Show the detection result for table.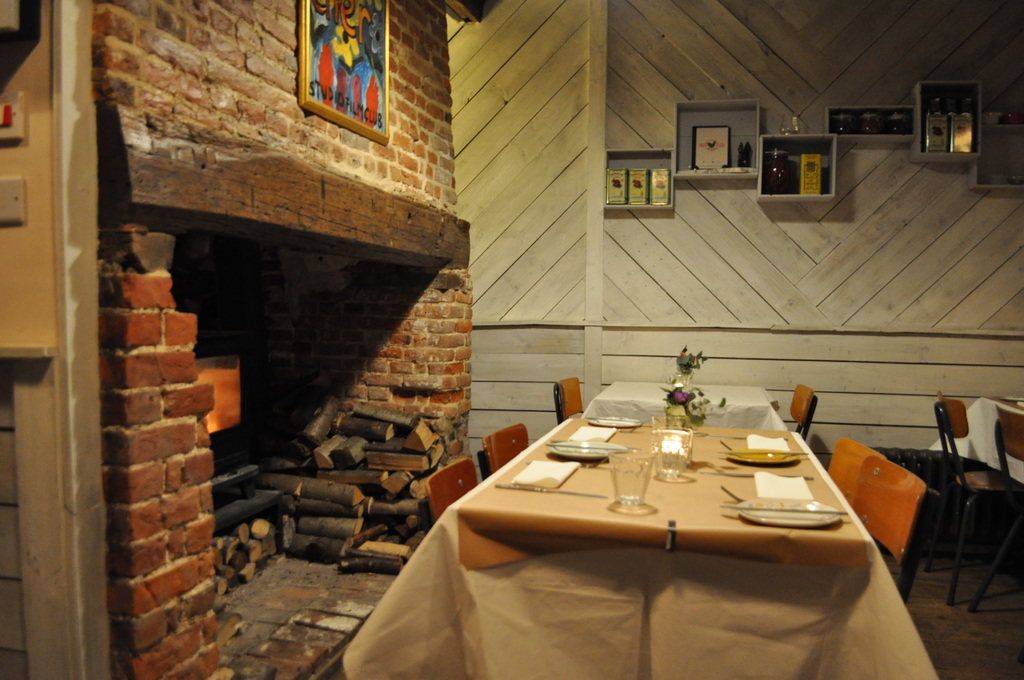
pyautogui.locateOnScreen(468, 367, 863, 679).
